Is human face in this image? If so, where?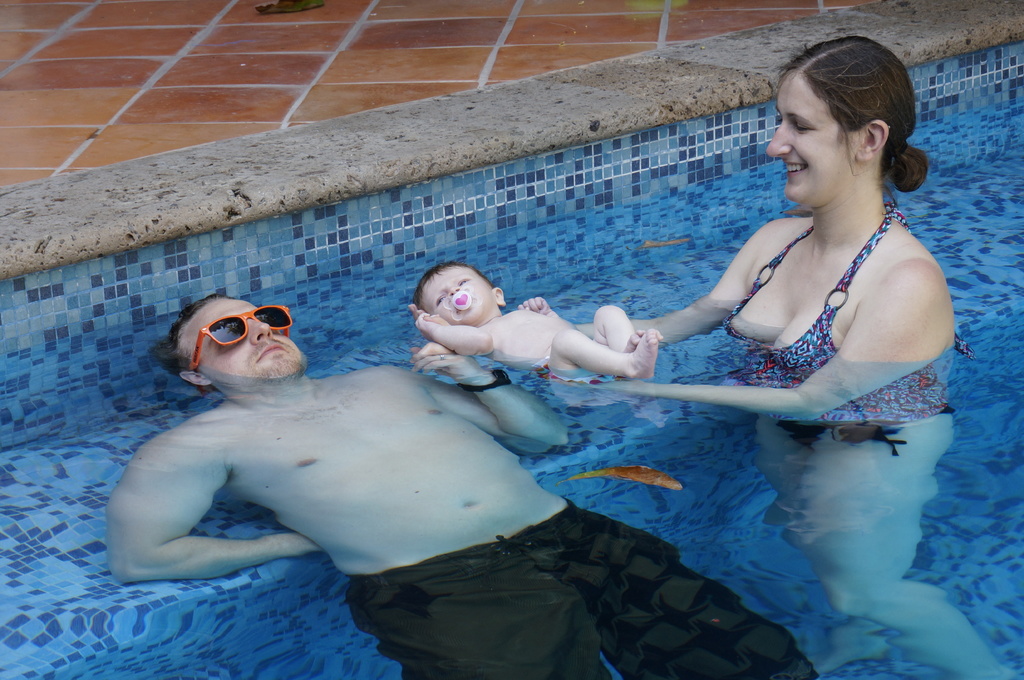
Yes, at <bbox>177, 297, 307, 398</bbox>.
